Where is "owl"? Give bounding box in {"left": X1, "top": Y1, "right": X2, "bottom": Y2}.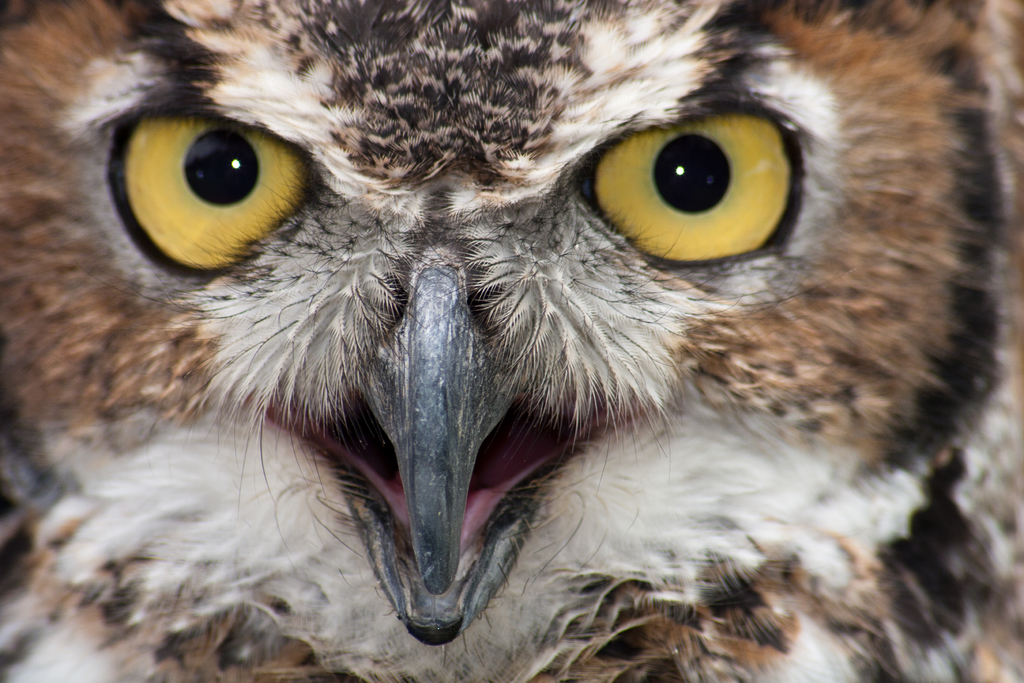
{"left": 0, "top": 0, "right": 1023, "bottom": 682}.
